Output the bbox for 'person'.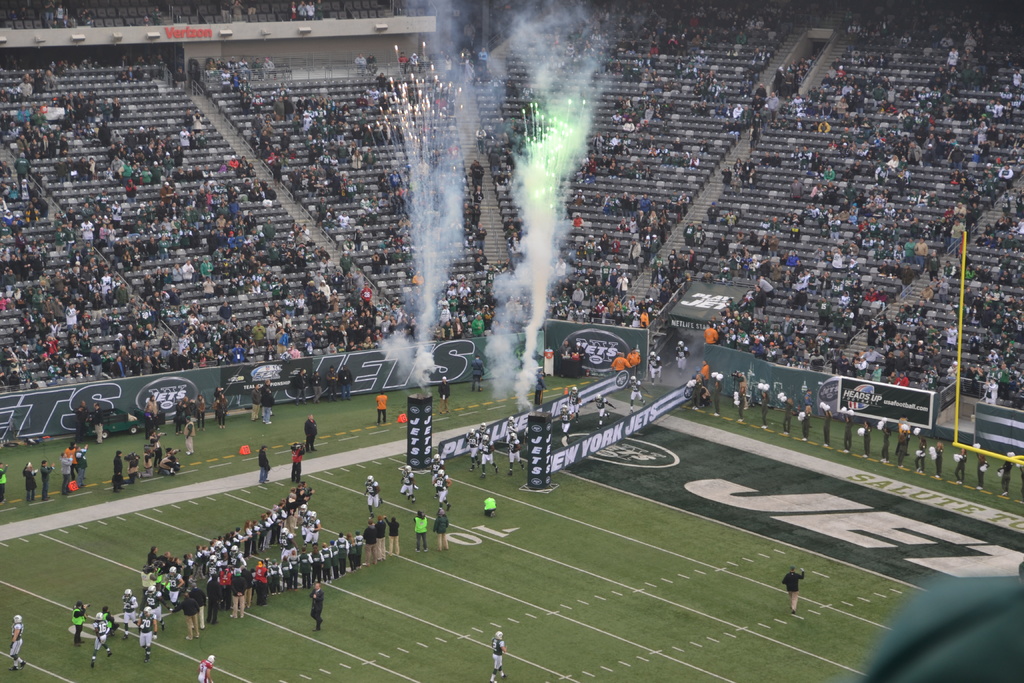
<region>700, 384, 709, 412</region>.
